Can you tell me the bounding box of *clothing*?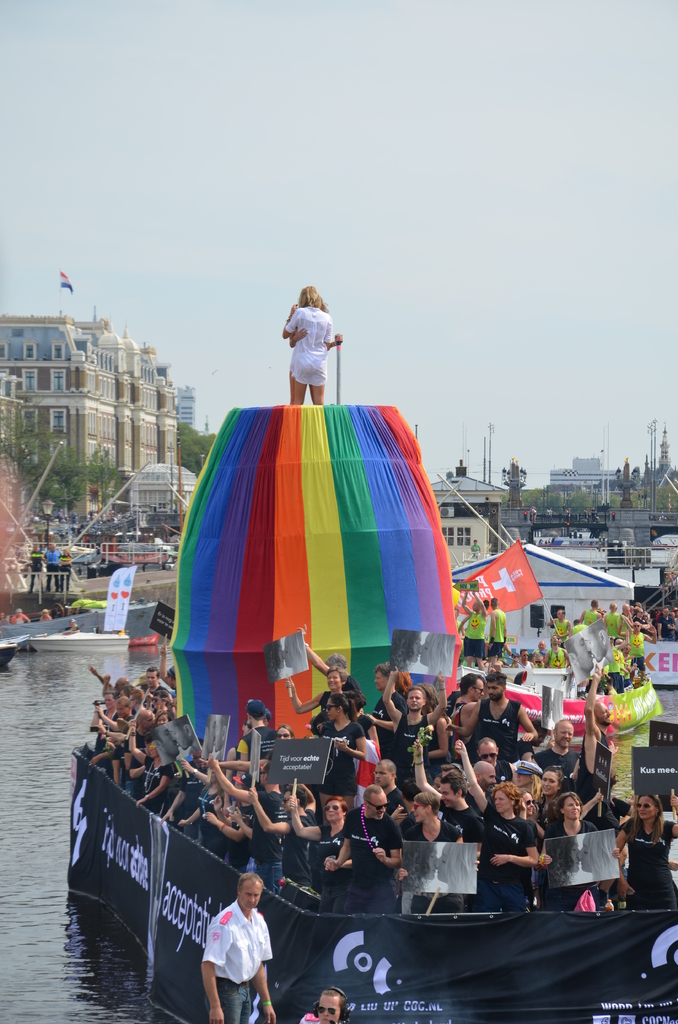
bbox=[604, 644, 620, 688].
